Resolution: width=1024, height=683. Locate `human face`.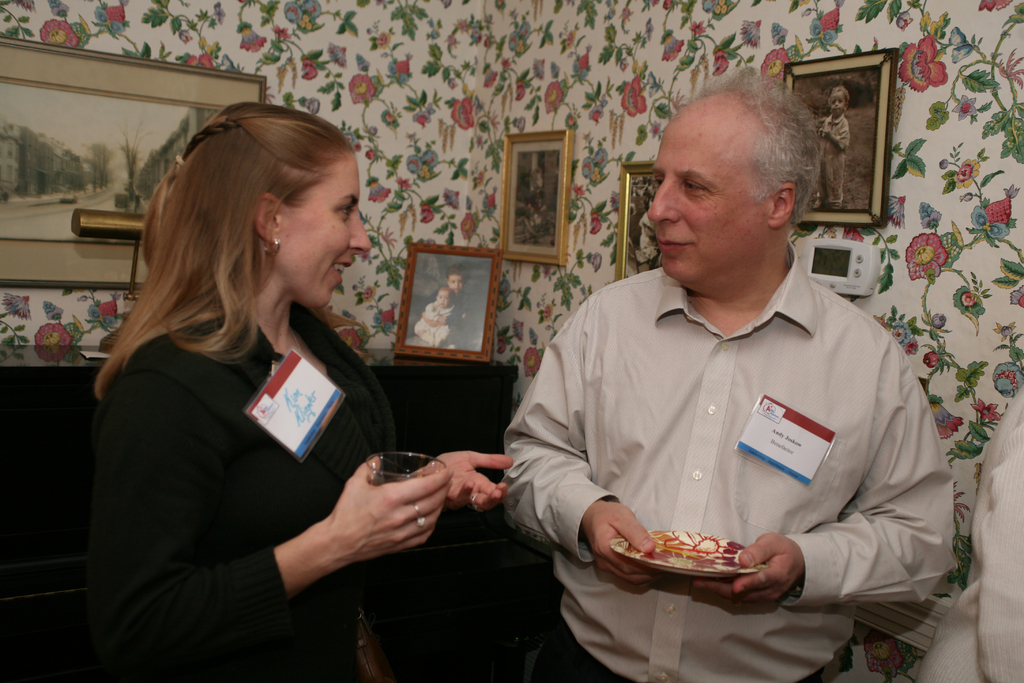
<bbox>832, 92, 843, 113</bbox>.
